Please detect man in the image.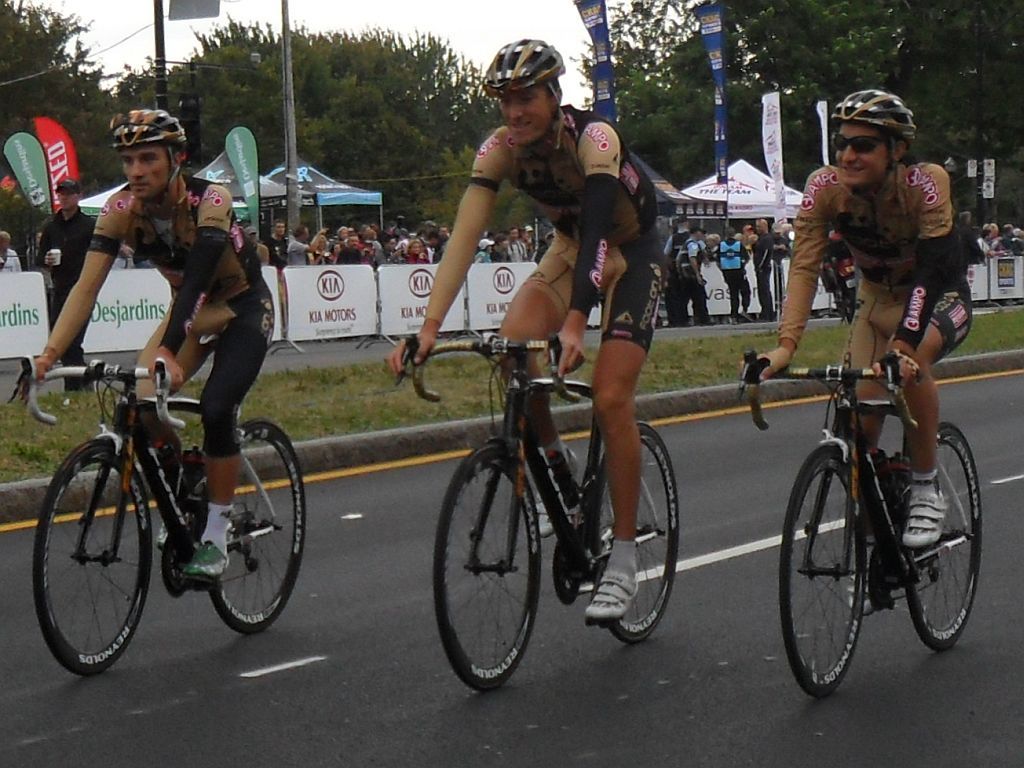
bbox=(745, 222, 774, 324).
